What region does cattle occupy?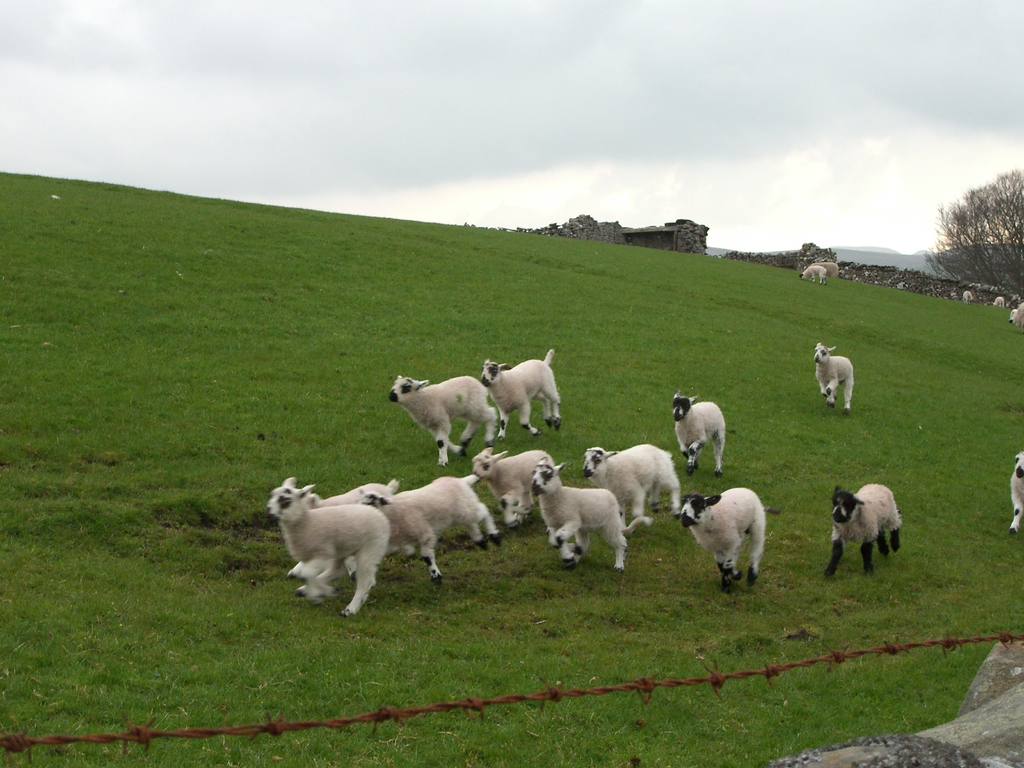
detection(354, 474, 499, 584).
